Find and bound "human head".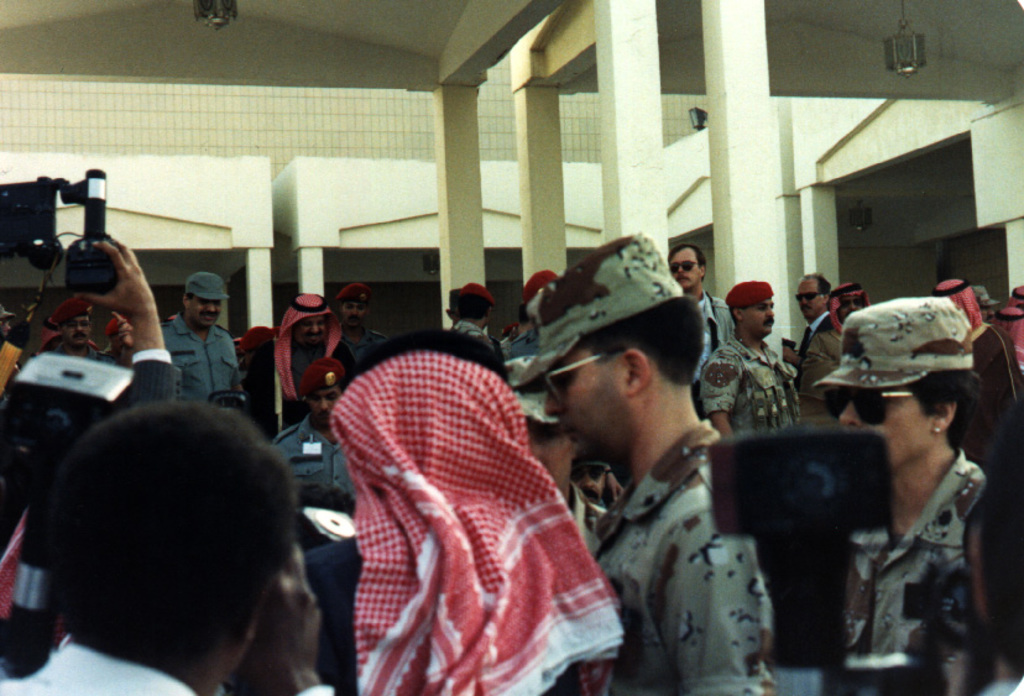
Bound: Rect(523, 267, 558, 302).
